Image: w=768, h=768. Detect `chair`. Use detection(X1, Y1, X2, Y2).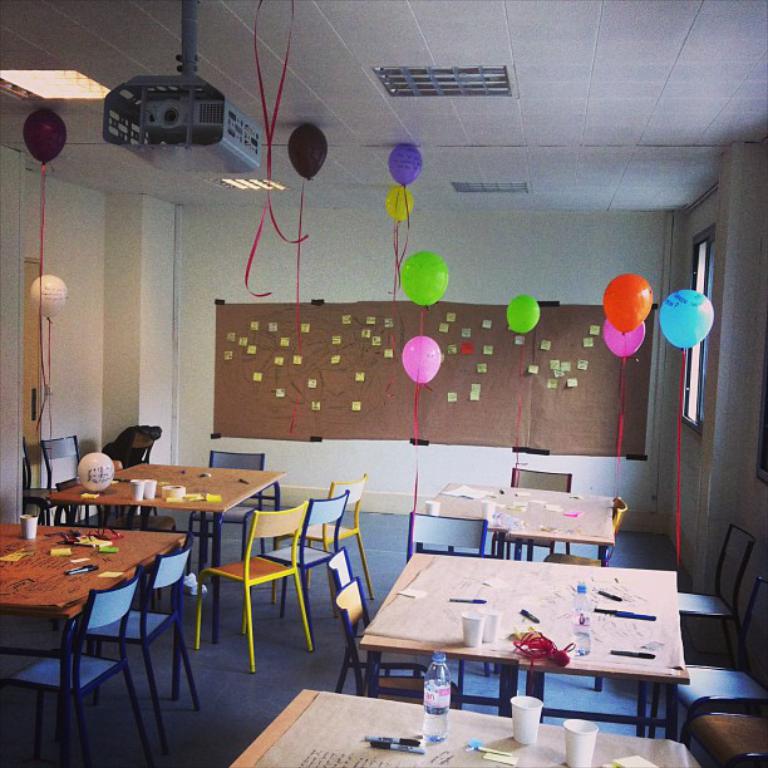
detection(0, 567, 158, 767).
